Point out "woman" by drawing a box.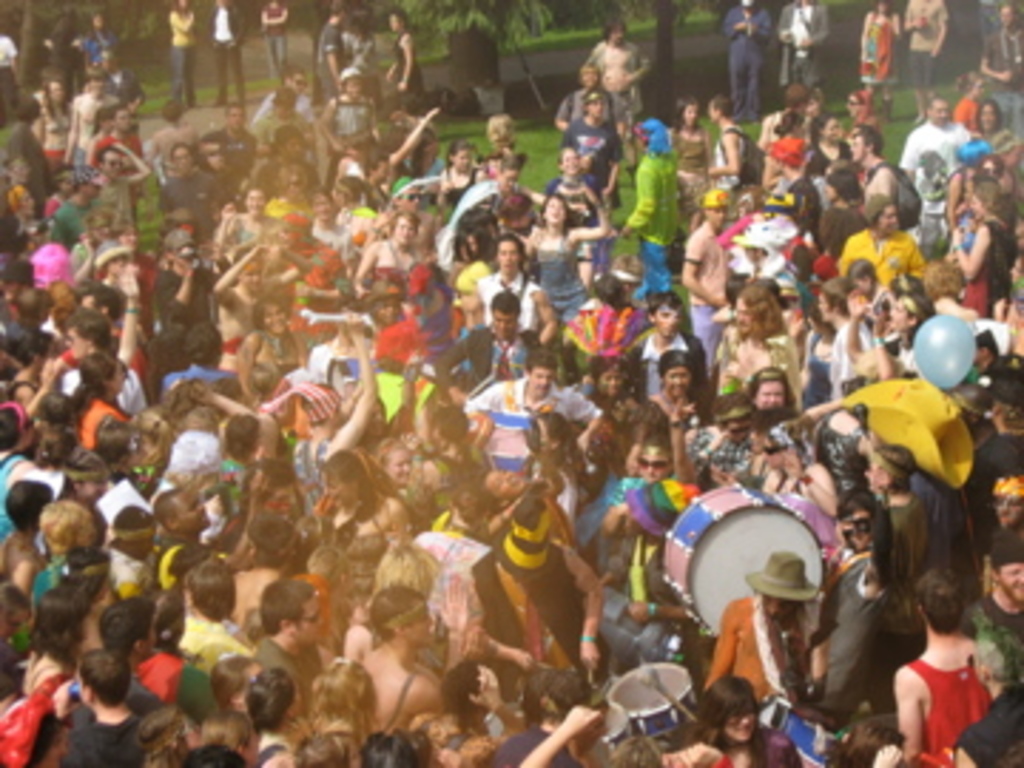
[left=526, top=188, right=612, bottom=381].
